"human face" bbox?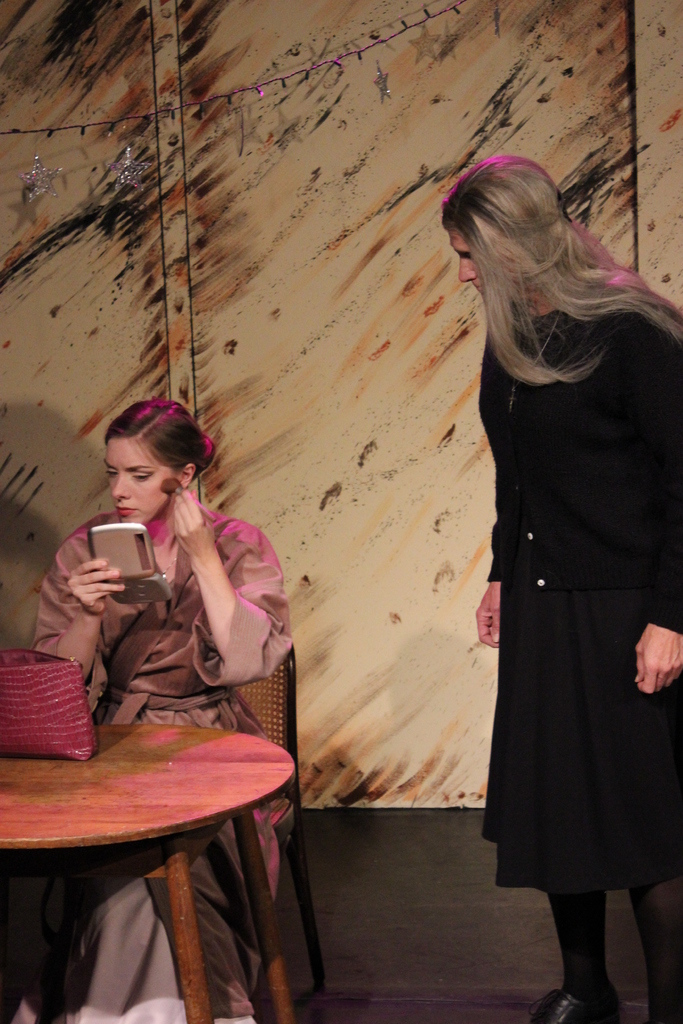
Rect(454, 232, 485, 300)
